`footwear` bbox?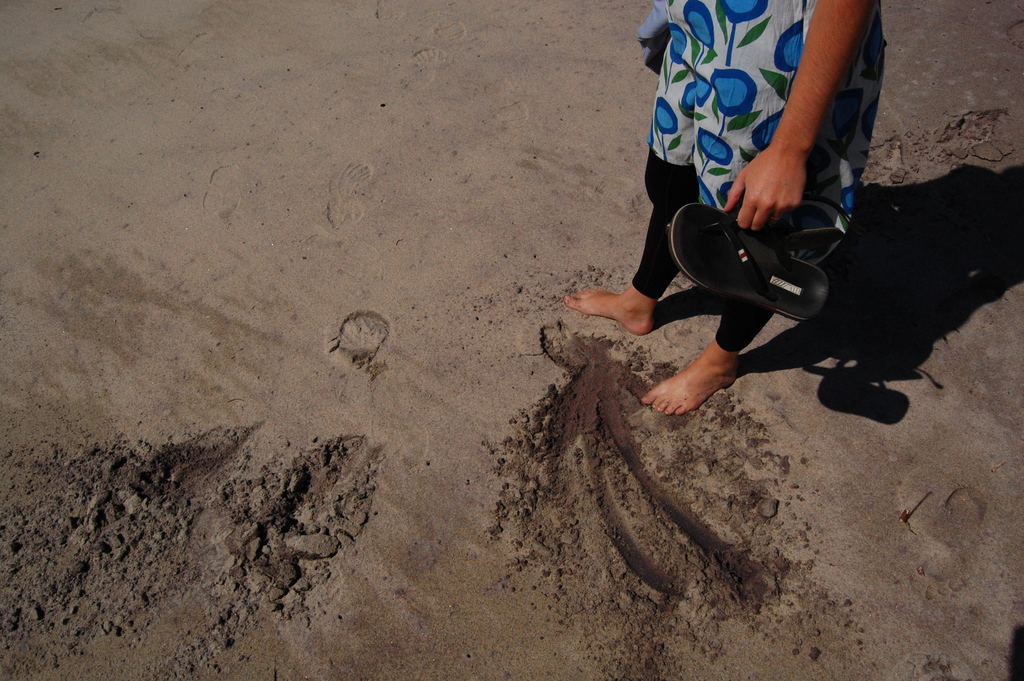
locate(761, 220, 841, 249)
